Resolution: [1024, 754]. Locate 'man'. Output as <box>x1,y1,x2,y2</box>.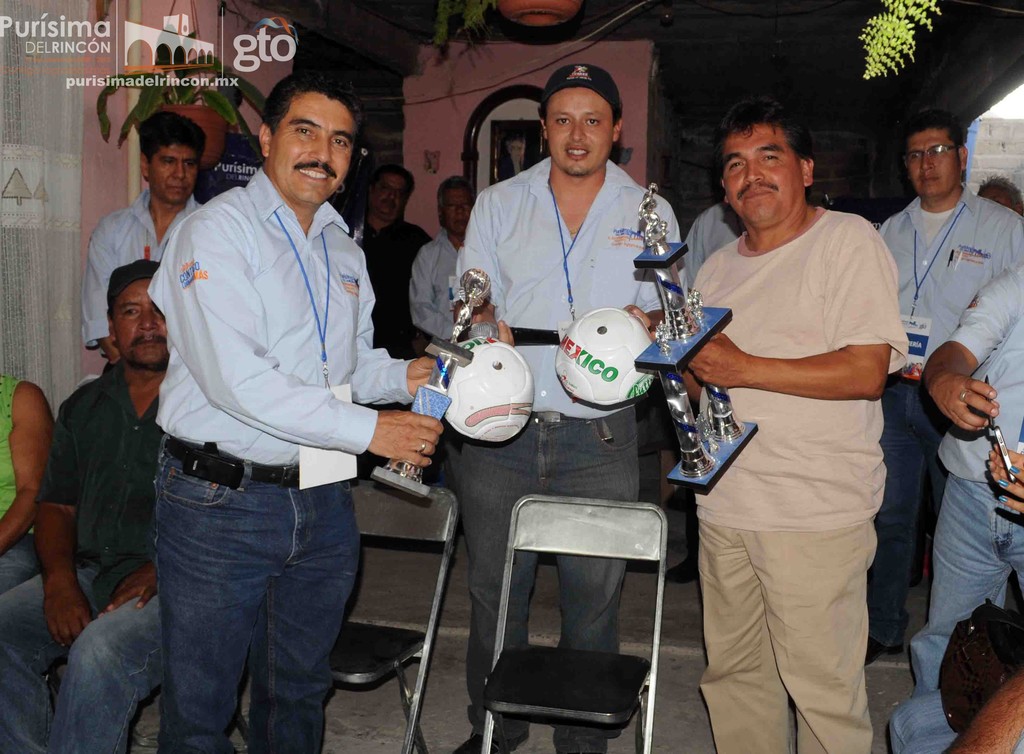
<box>617,97,908,753</box>.
